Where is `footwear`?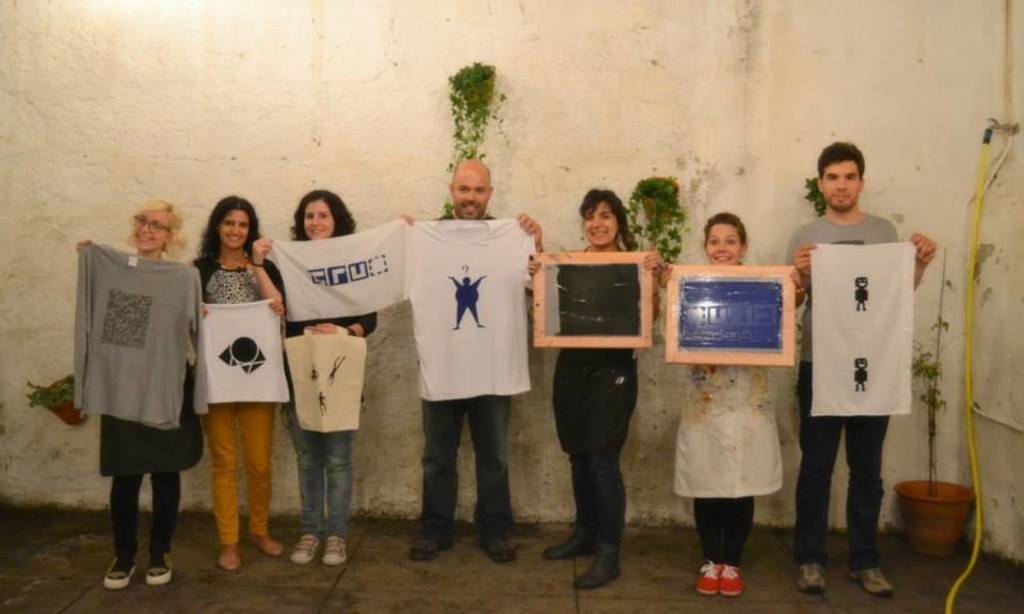
795/559/827/593.
